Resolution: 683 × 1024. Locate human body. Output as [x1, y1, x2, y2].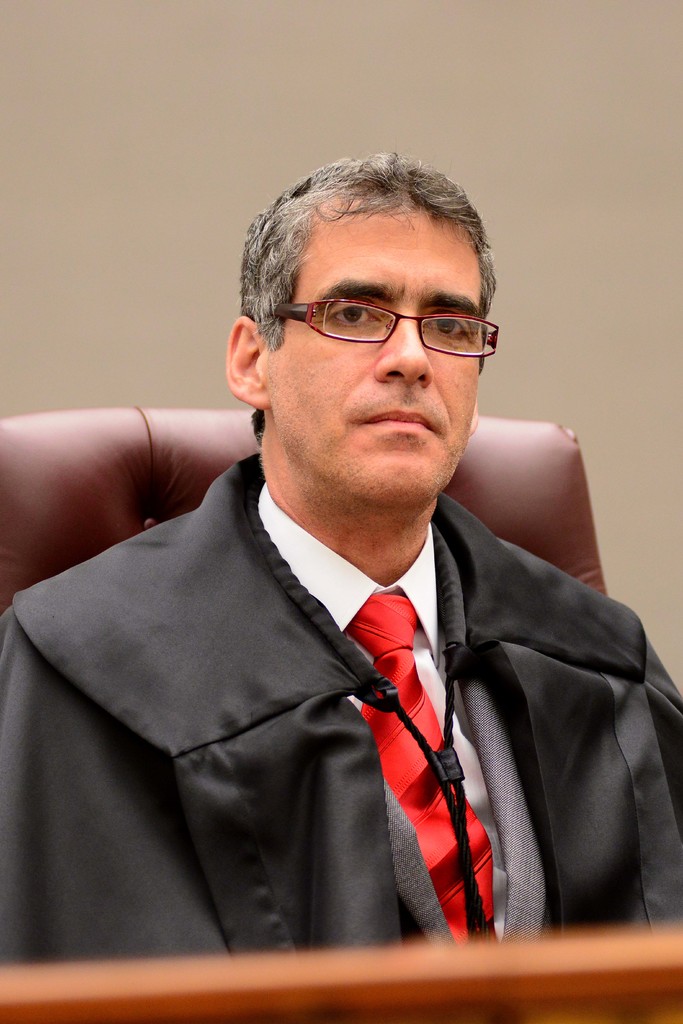
[0, 147, 682, 967].
